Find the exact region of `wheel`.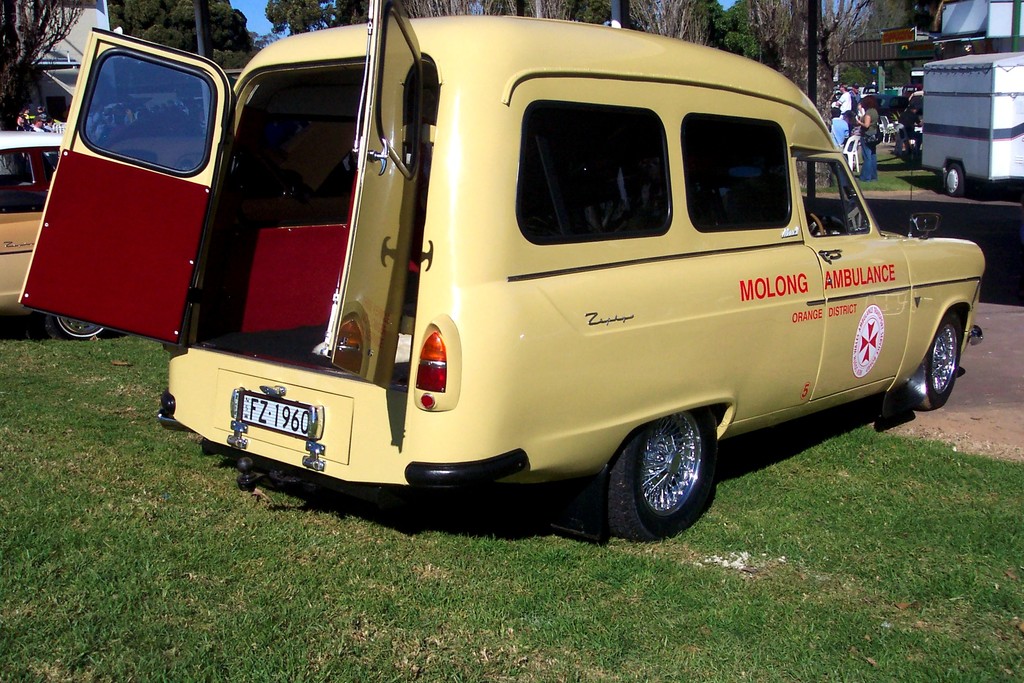
Exact region: x1=945, y1=168, x2=966, y2=197.
